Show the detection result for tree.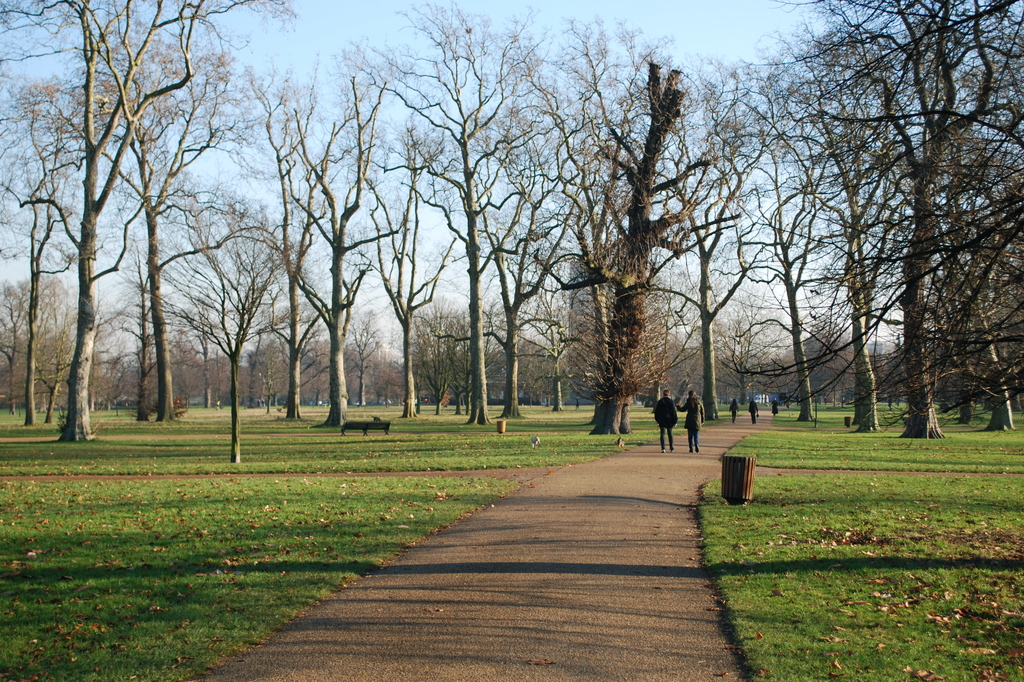
region(0, 267, 59, 421).
